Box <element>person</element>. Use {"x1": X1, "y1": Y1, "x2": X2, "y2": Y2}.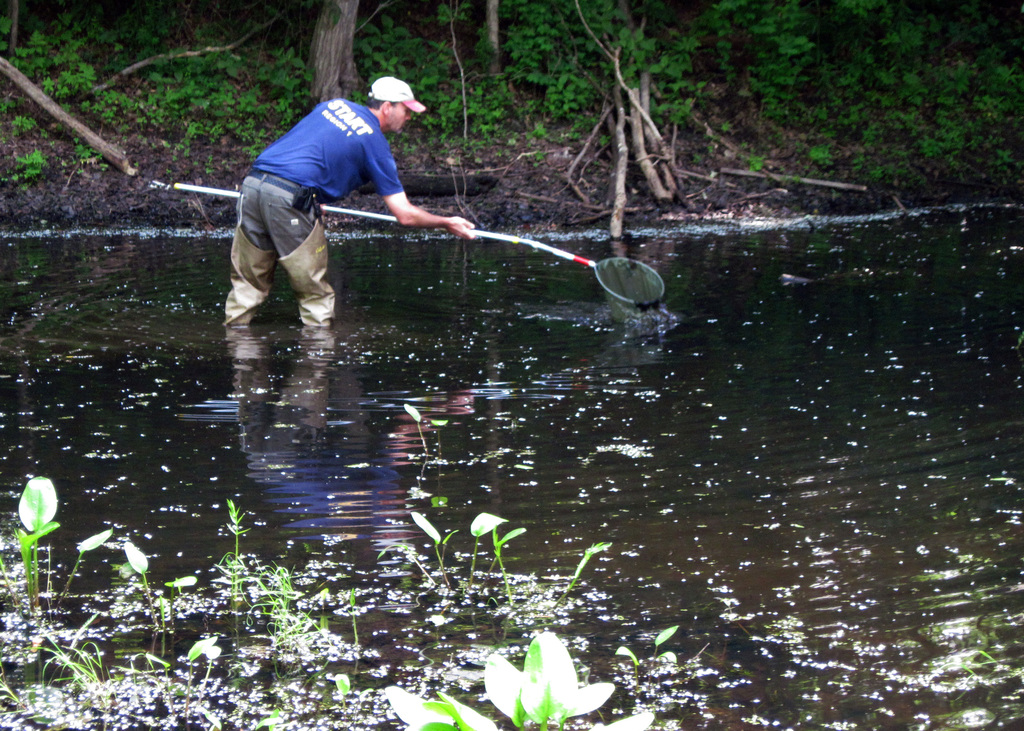
{"x1": 216, "y1": 74, "x2": 481, "y2": 339}.
